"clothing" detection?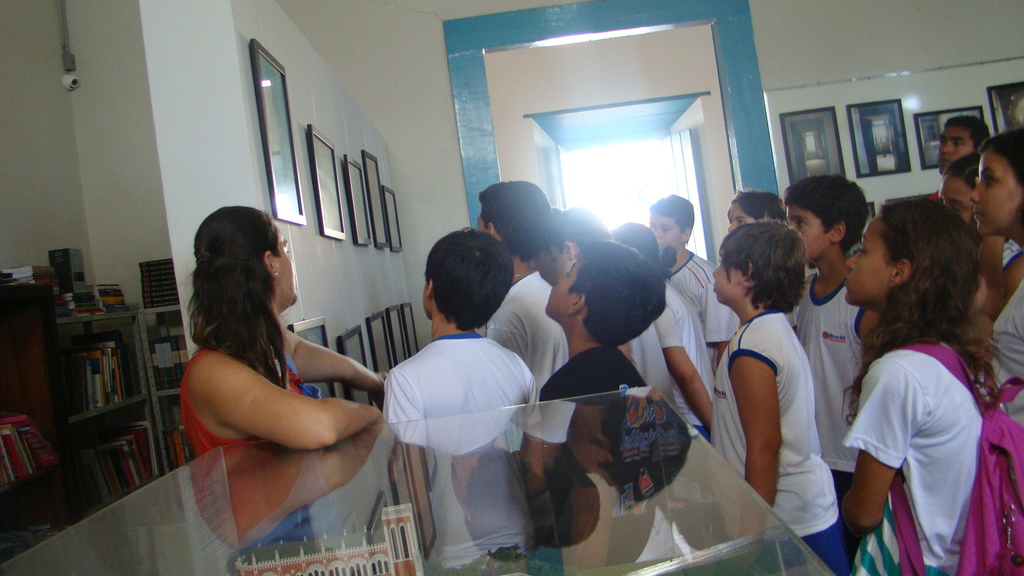
<box>845,314,984,575</box>
